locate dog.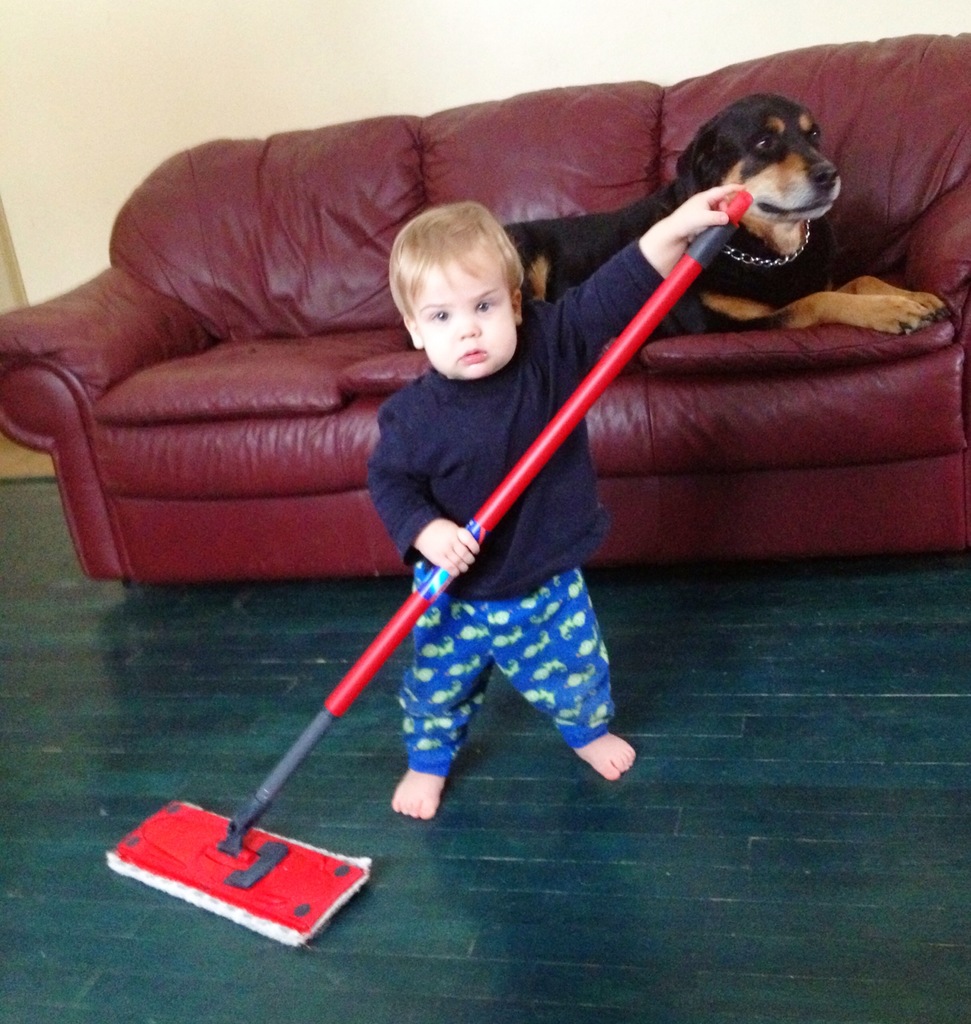
Bounding box: {"left": 404, "top": 92, "right": 951, "bottom": 352}.
